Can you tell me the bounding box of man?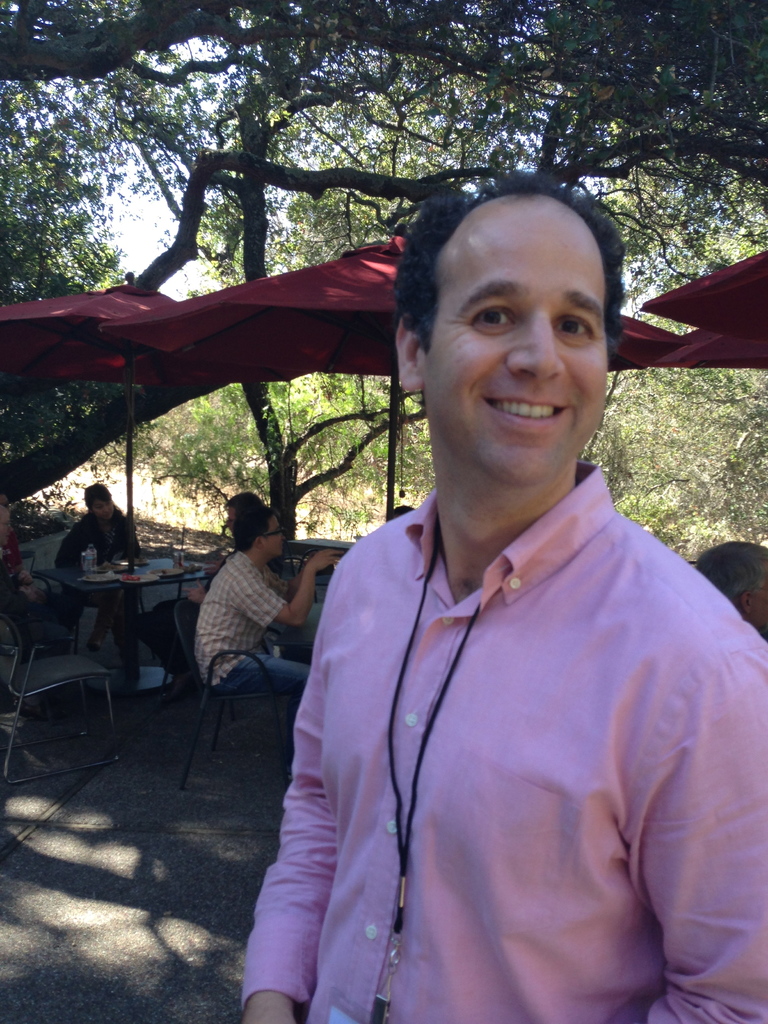
(left=196, top=495, right=337, bottom=703).
